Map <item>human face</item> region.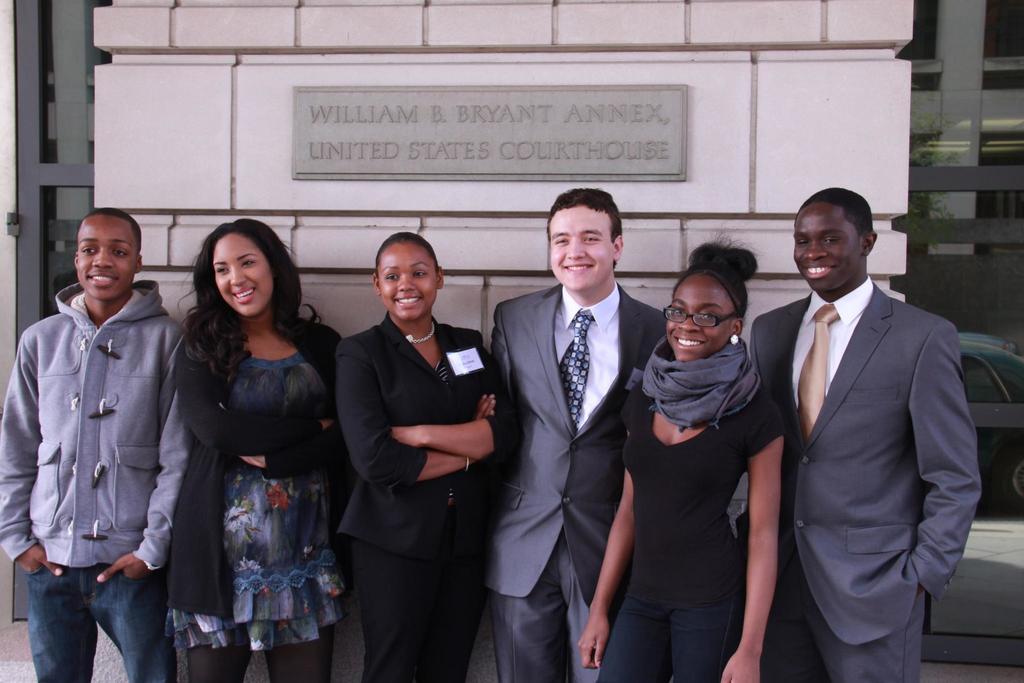
Mapped to (76, 213, 133, 300).
